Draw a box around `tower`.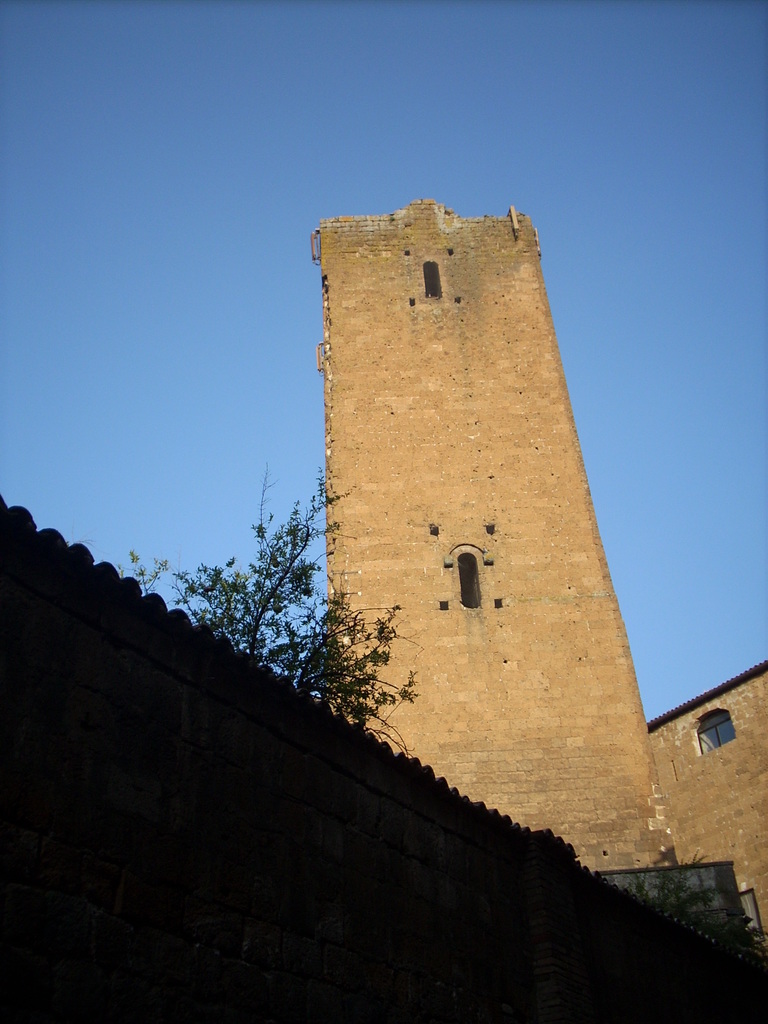
{"x1": 273, "y1": 163, "x2": 607, "y2": 759}.
